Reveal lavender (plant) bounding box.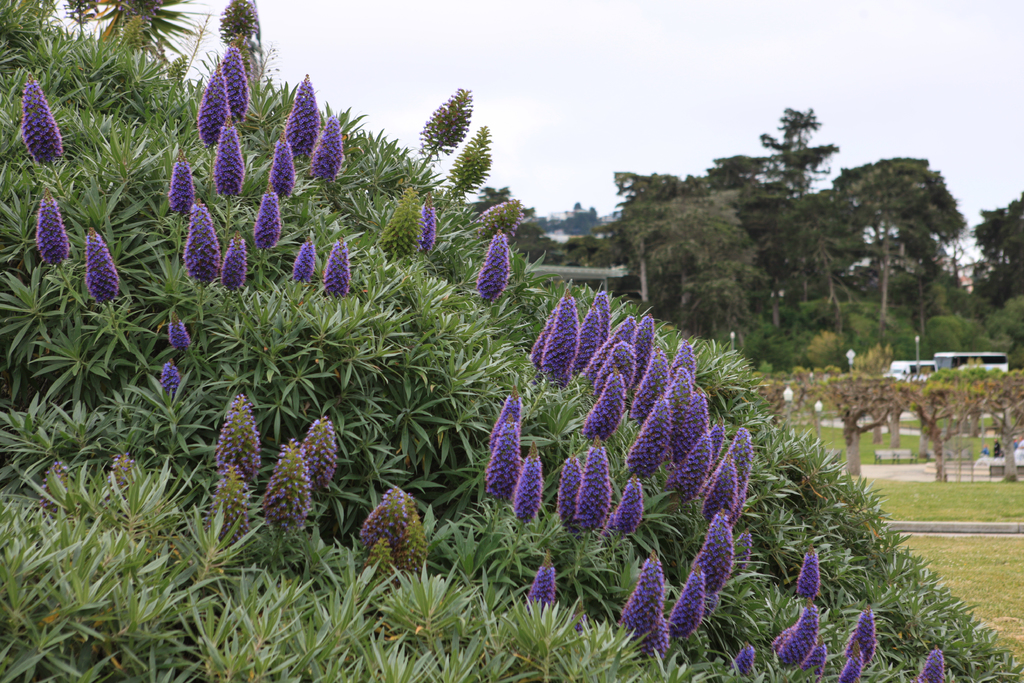
Revealed: x1=617 y1=347 x2=682 y2=444.
